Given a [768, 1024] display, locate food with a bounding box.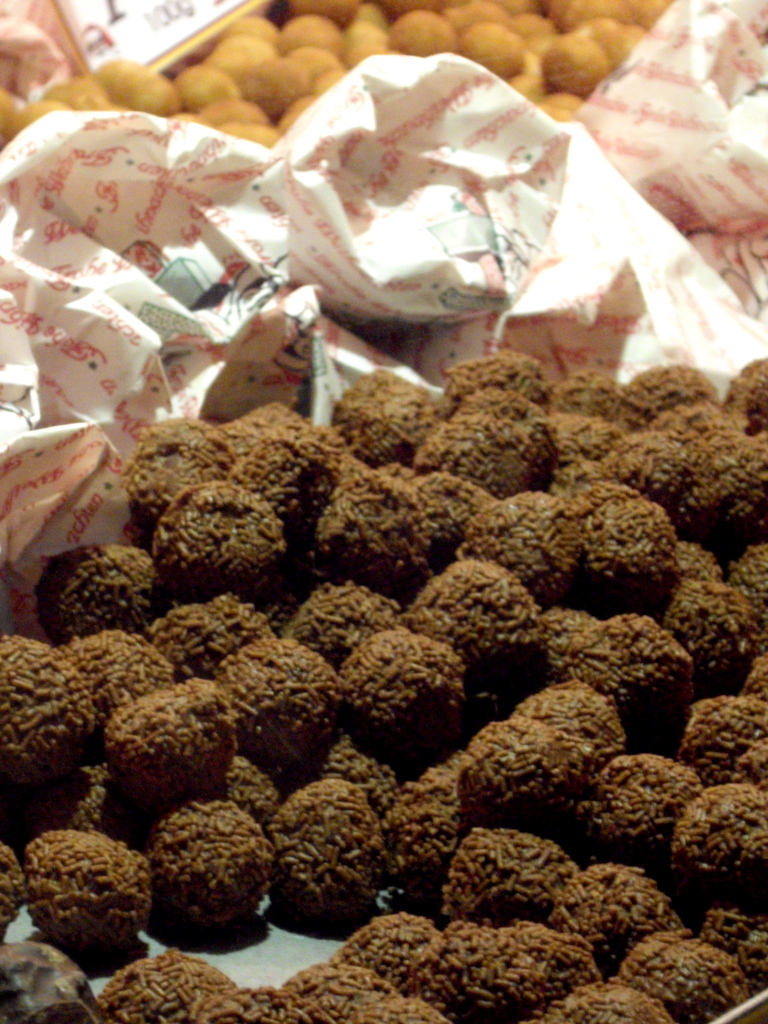
Located: 142, 797, 265, 927.
